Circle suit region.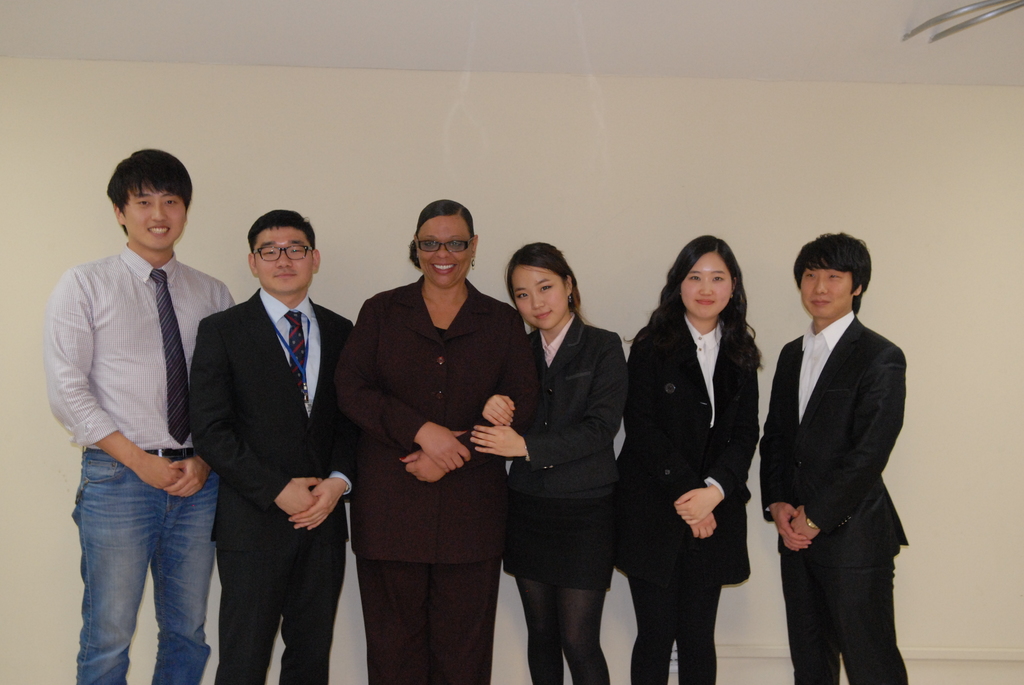
Region: (754, 241, 919, 684).
